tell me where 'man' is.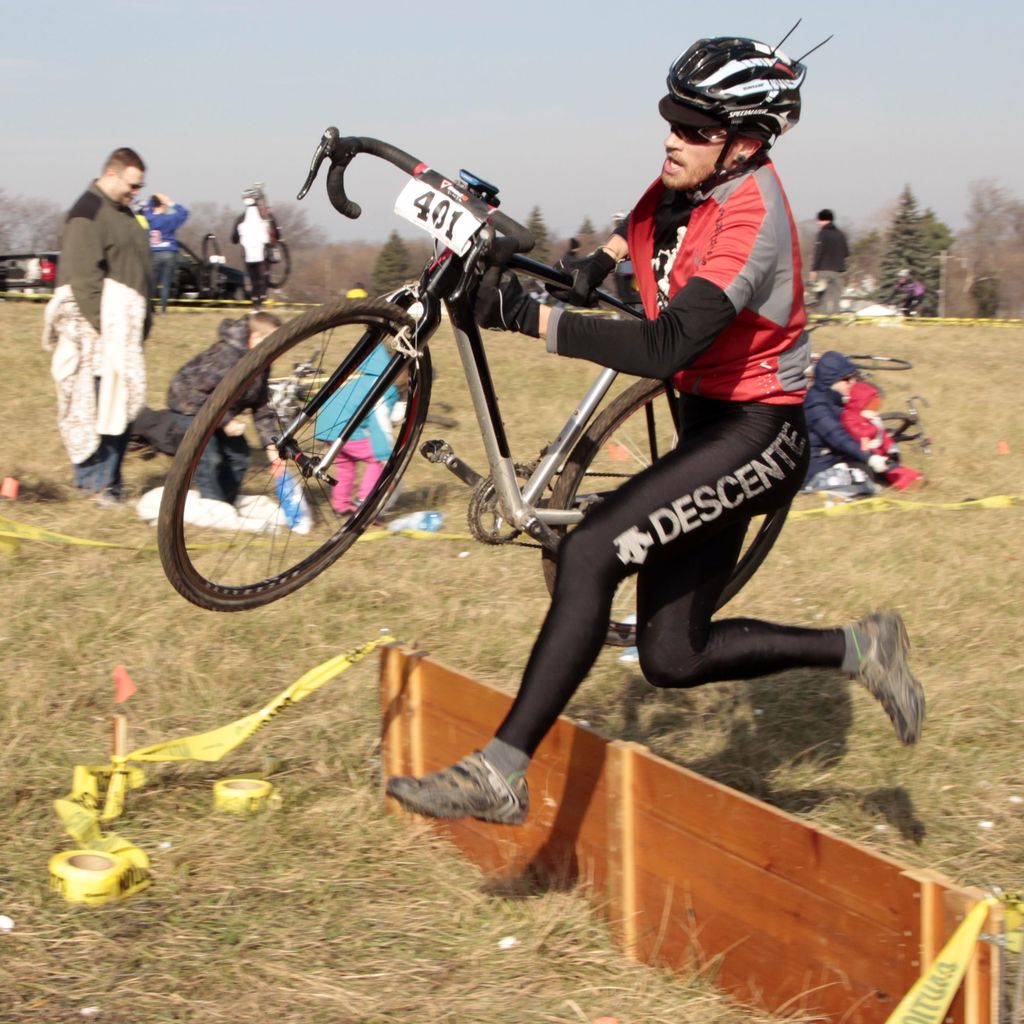
'man' is at bbox=(461, 145, 888, 807).
